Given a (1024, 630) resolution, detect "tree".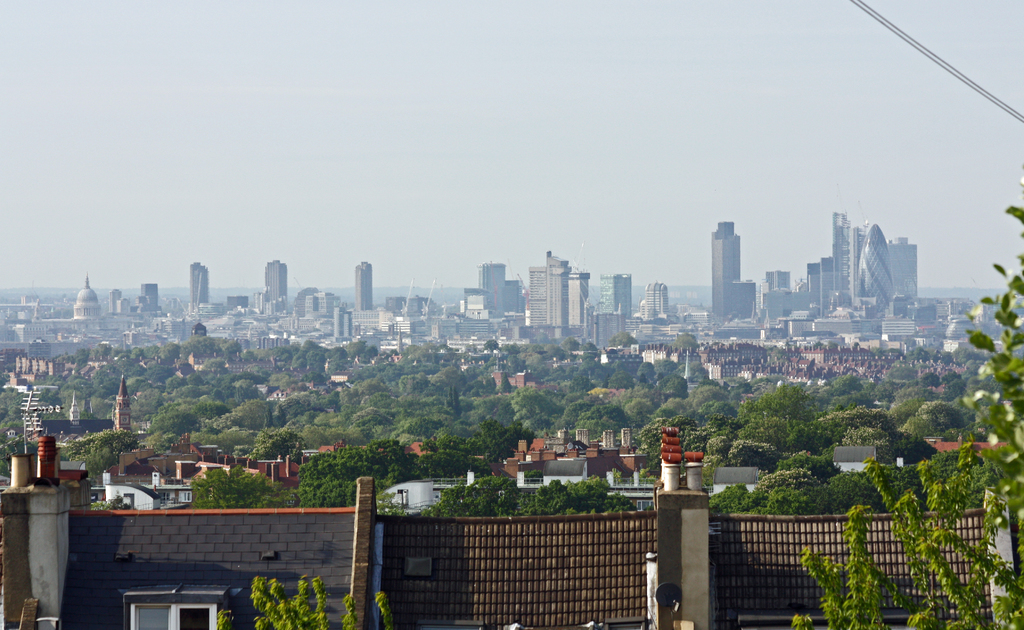
<bbox>62, 428, 140, 479</bbox>.
